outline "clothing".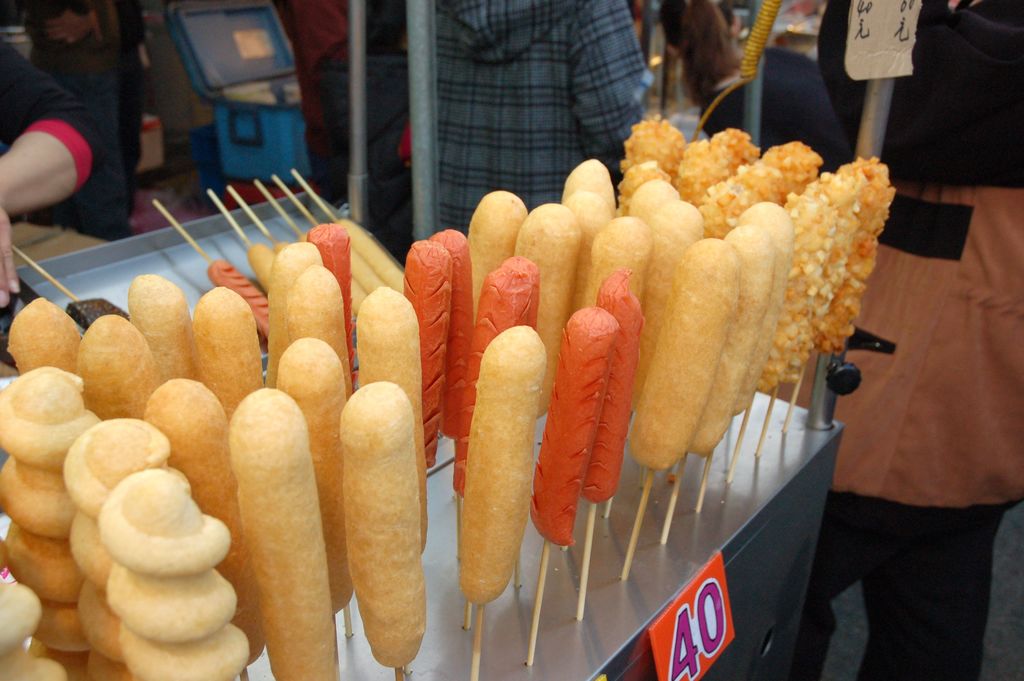
Outline: bbox=[0, 46, 118, 238].
